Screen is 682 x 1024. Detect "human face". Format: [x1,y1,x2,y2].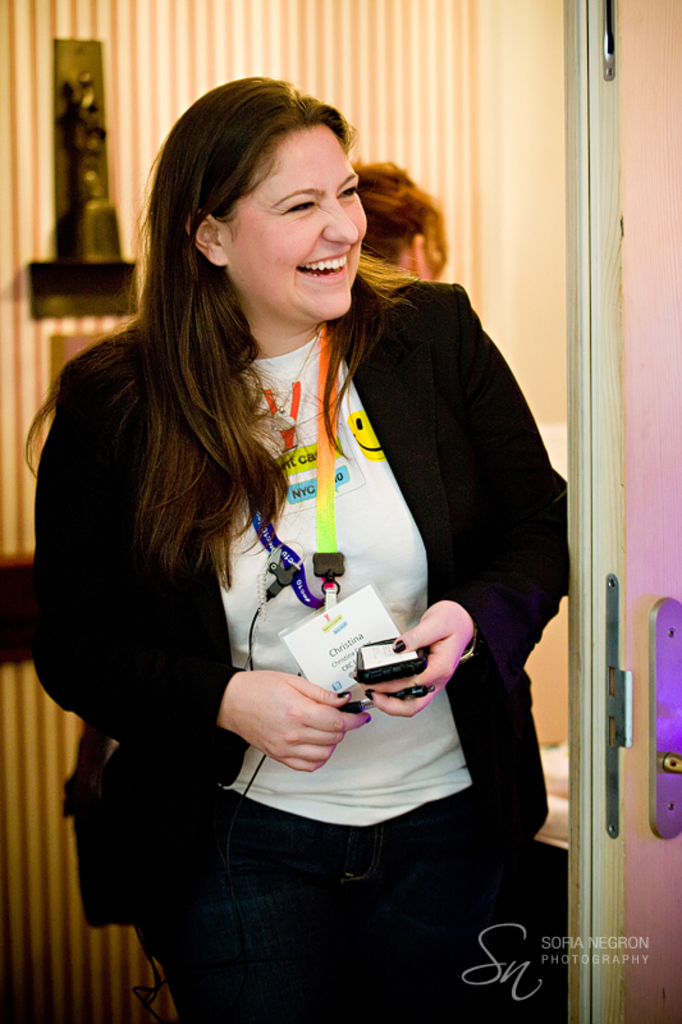
[223,125,366,321].
